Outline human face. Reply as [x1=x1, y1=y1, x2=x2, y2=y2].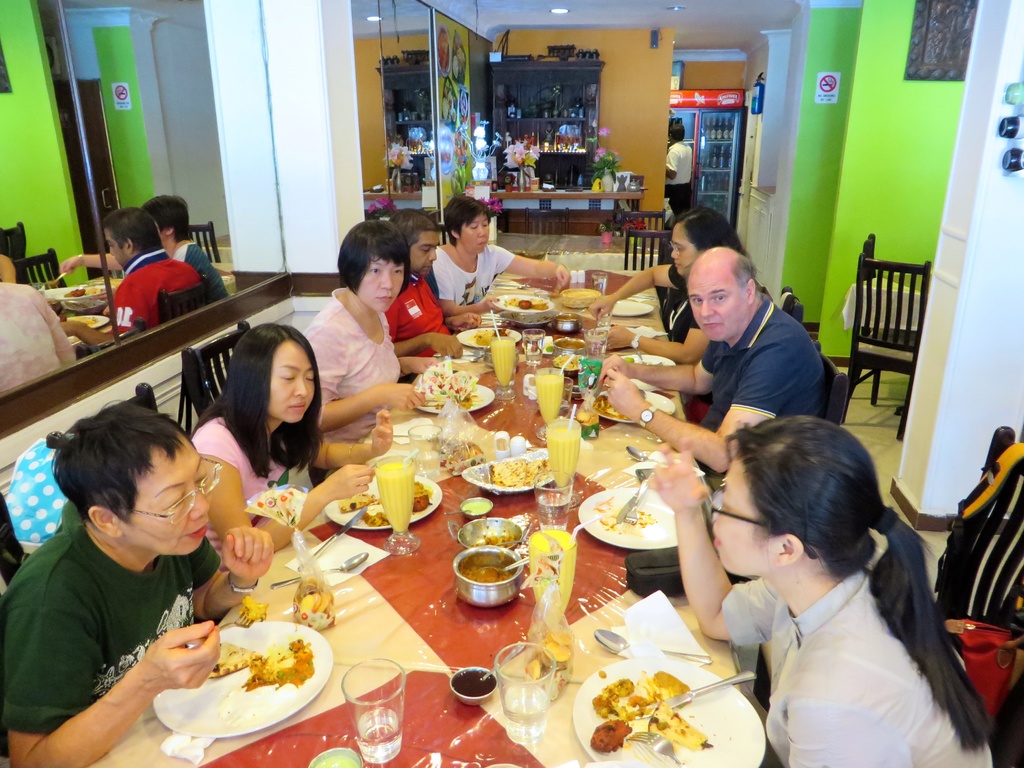
[x1=270, y1=340, x2=316, y2=422].
